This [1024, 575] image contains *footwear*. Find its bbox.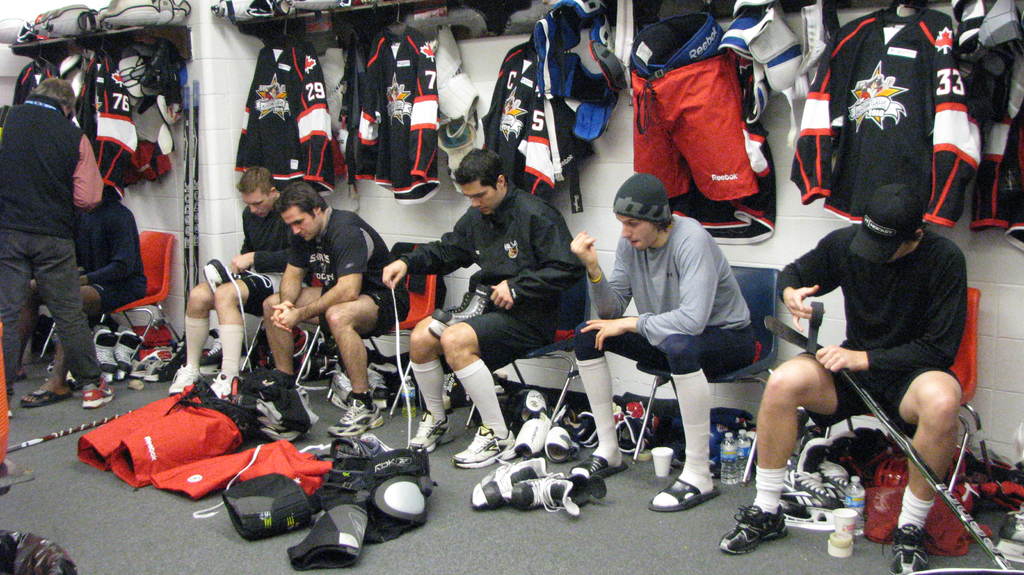
rect(166, 362, 201, 396).
